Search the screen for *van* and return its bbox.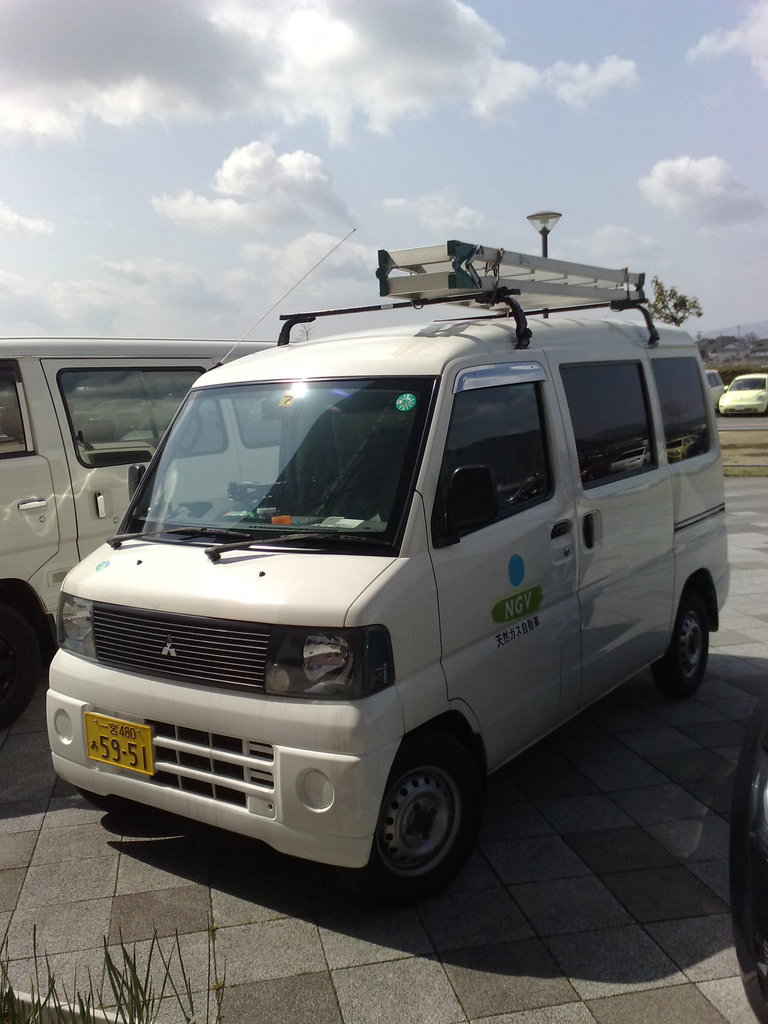
Found: 42:234:737:897.
